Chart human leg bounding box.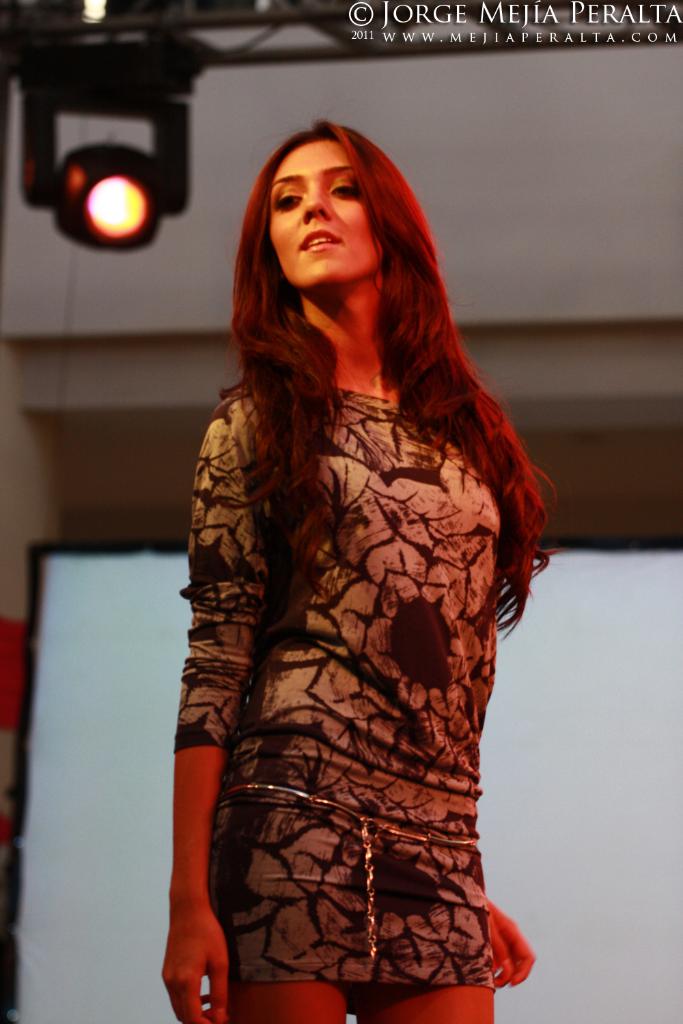
Charted: select_region(206, 745, 353, 1023).
